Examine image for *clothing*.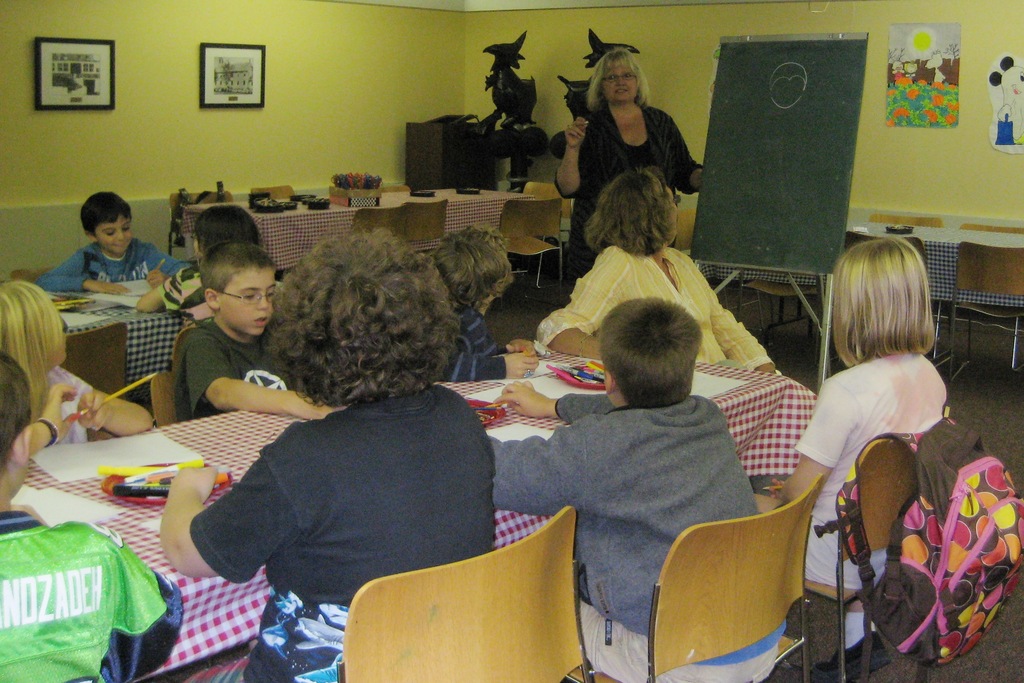
Examination result: select_region(772, 340, 955, 592).
